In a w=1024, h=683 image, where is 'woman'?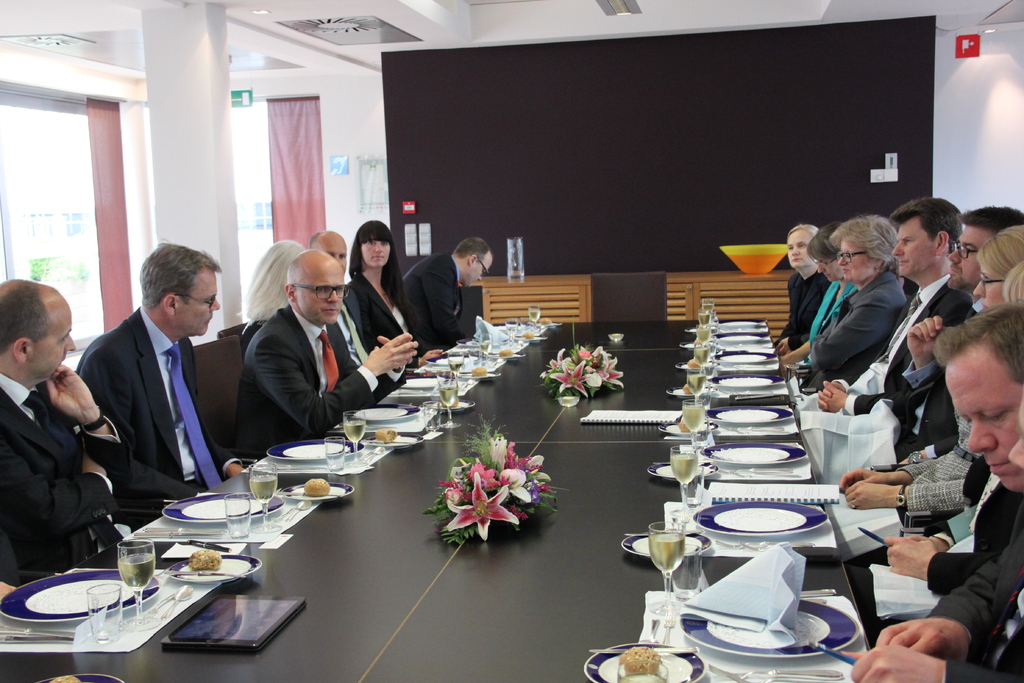
239:236:304:343.
